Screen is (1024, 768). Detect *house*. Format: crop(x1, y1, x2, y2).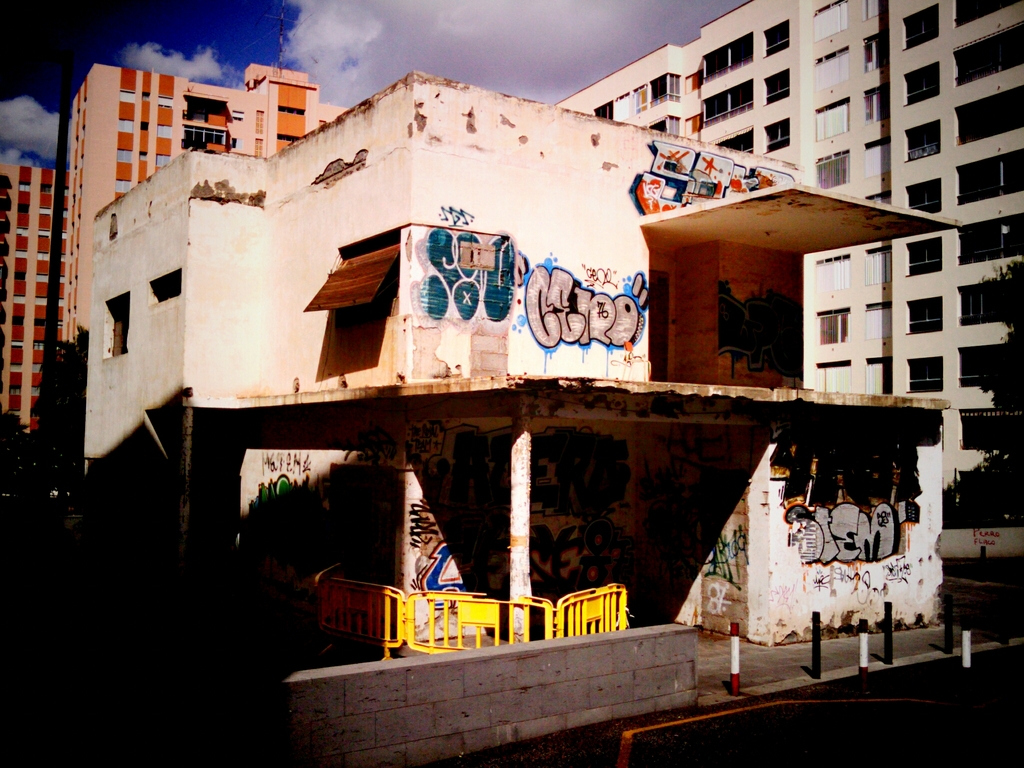
crop(45, 59, 952, 673).
